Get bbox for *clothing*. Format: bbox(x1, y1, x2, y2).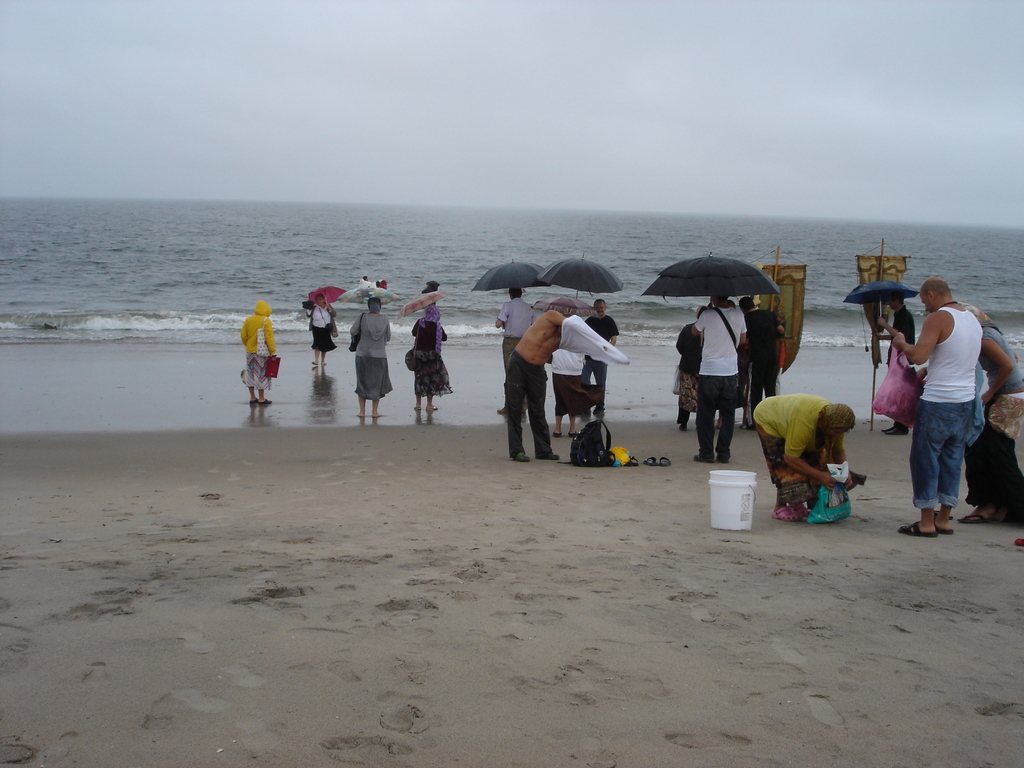
bbox(675, 317, 705, 427).
